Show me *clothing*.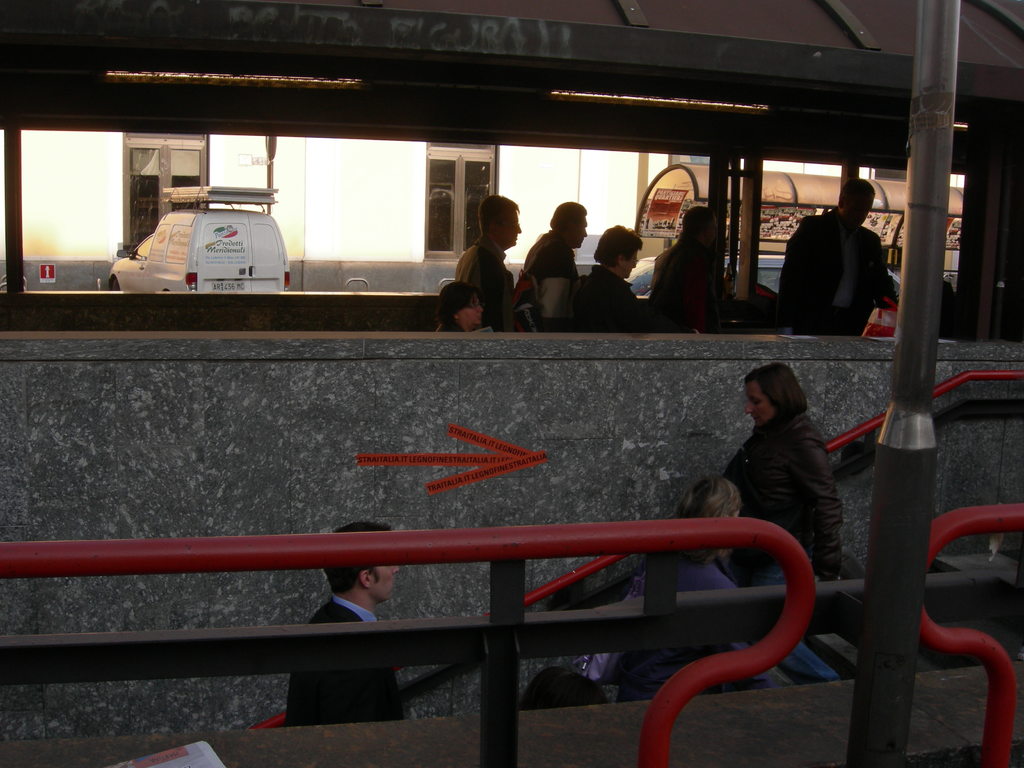
*clothing* is here: 648 239 722 333.
